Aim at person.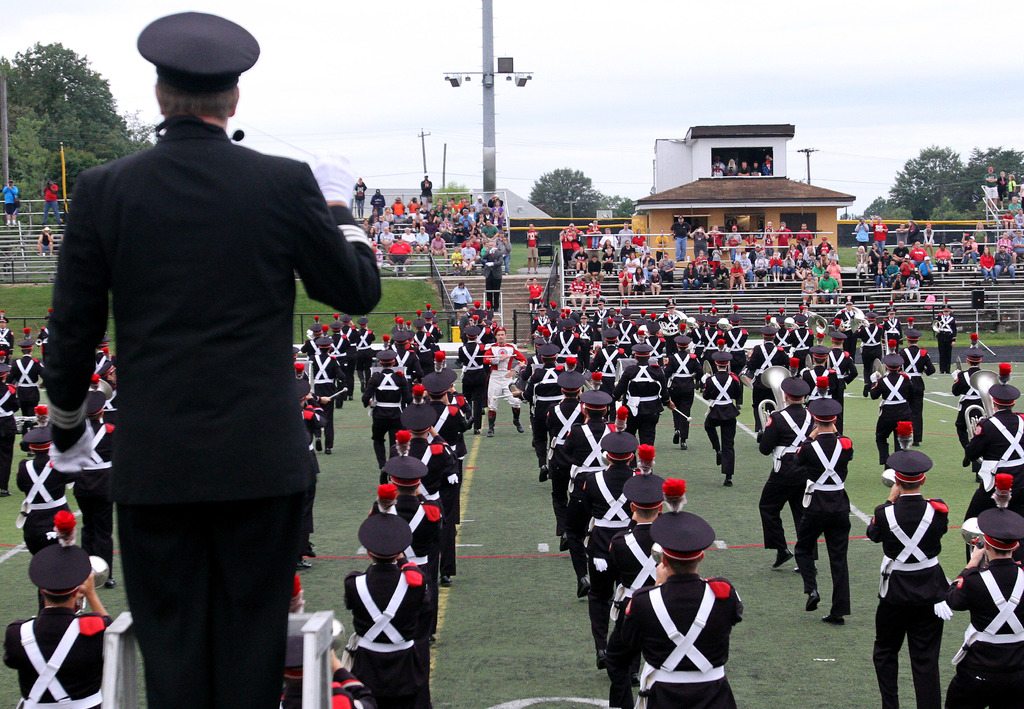
Aimed at 41:176:66:226.
